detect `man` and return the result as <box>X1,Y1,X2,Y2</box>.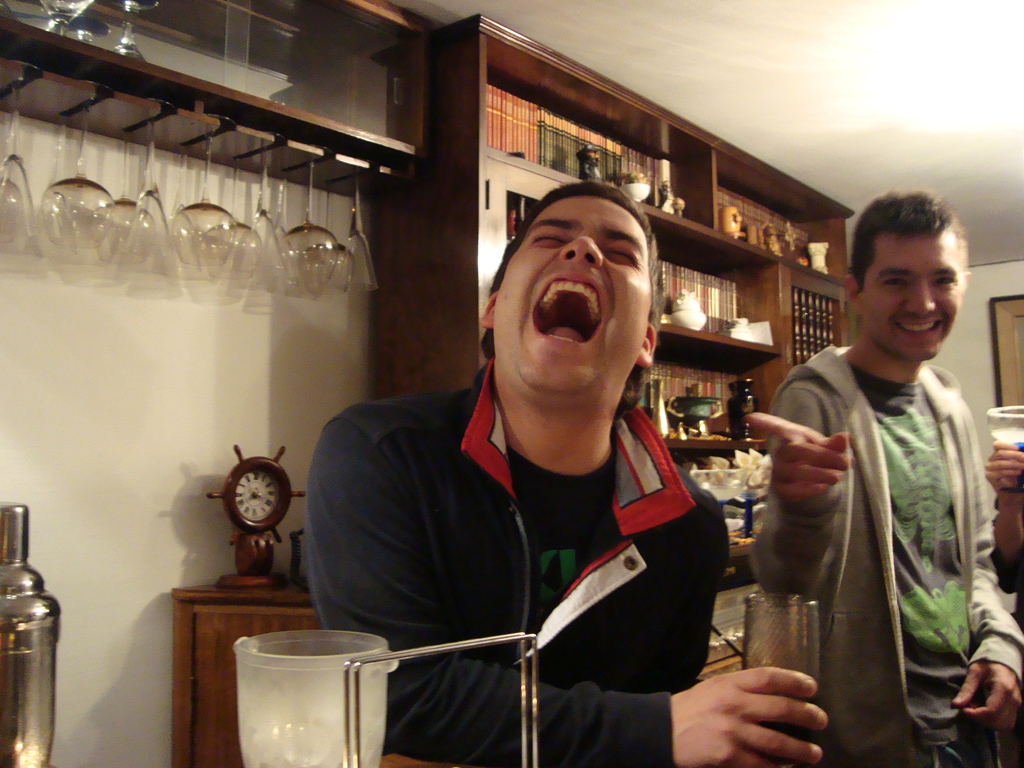
<box>743,161,1010,764</box>.
